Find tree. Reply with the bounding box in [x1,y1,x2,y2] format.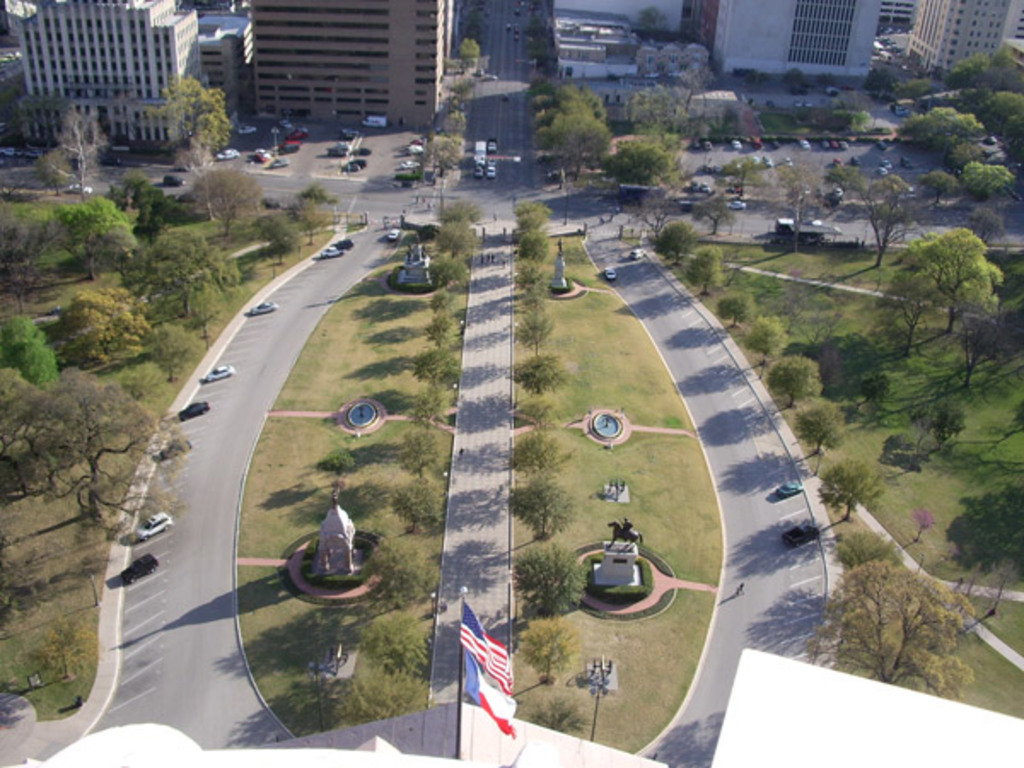
[507,463,572,539].
